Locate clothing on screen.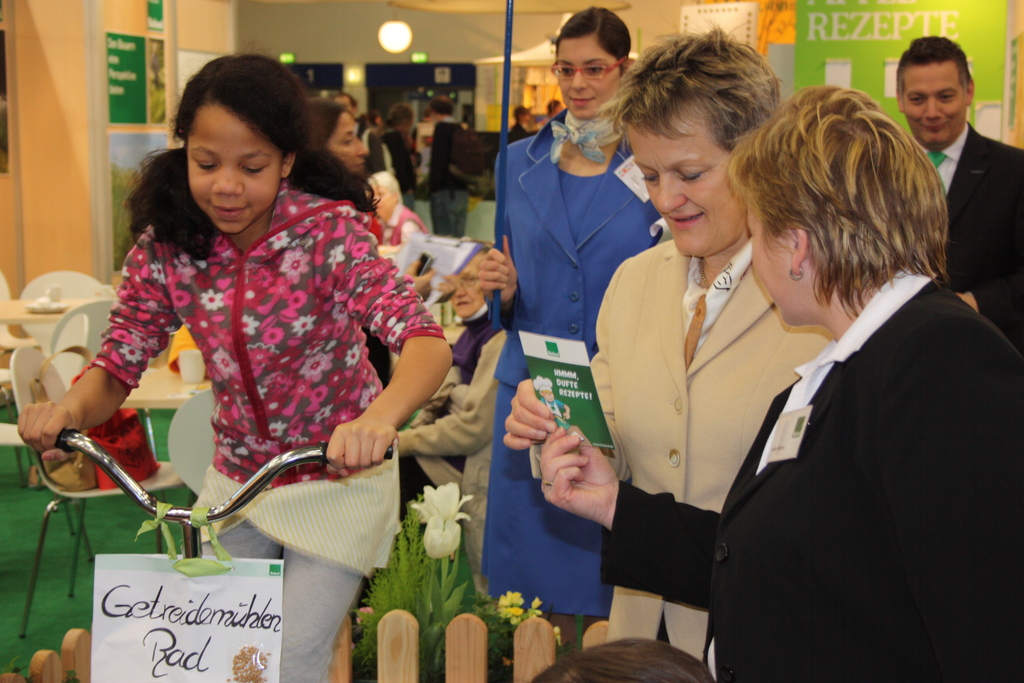
On screen at Rect(481, 103, 669, 638).
